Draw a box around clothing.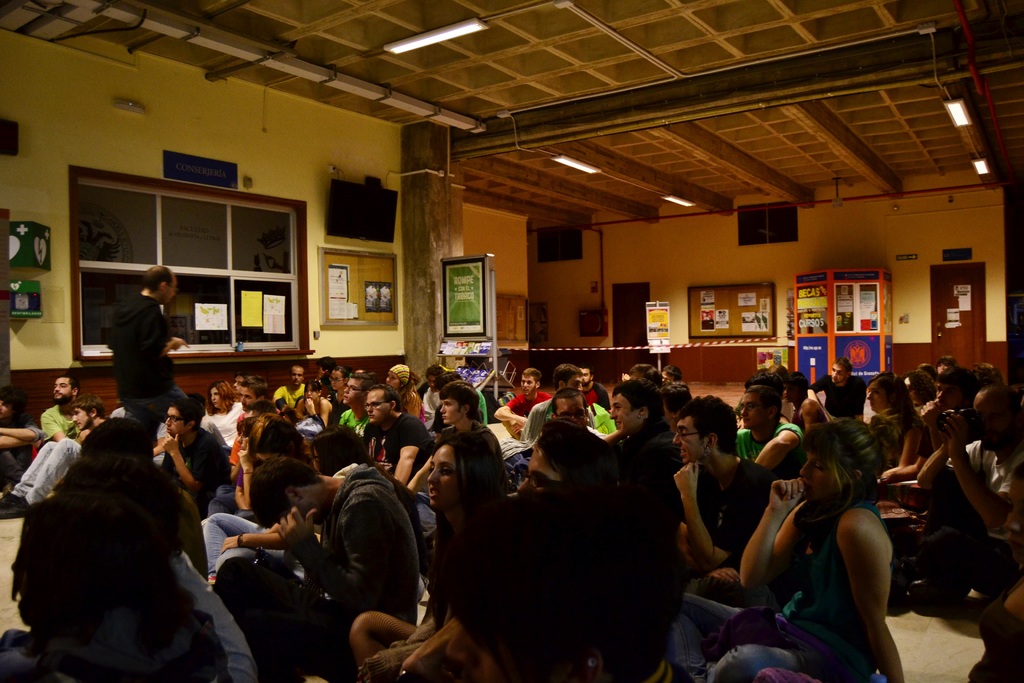
<region>0, 415, 42, 484</region>.
